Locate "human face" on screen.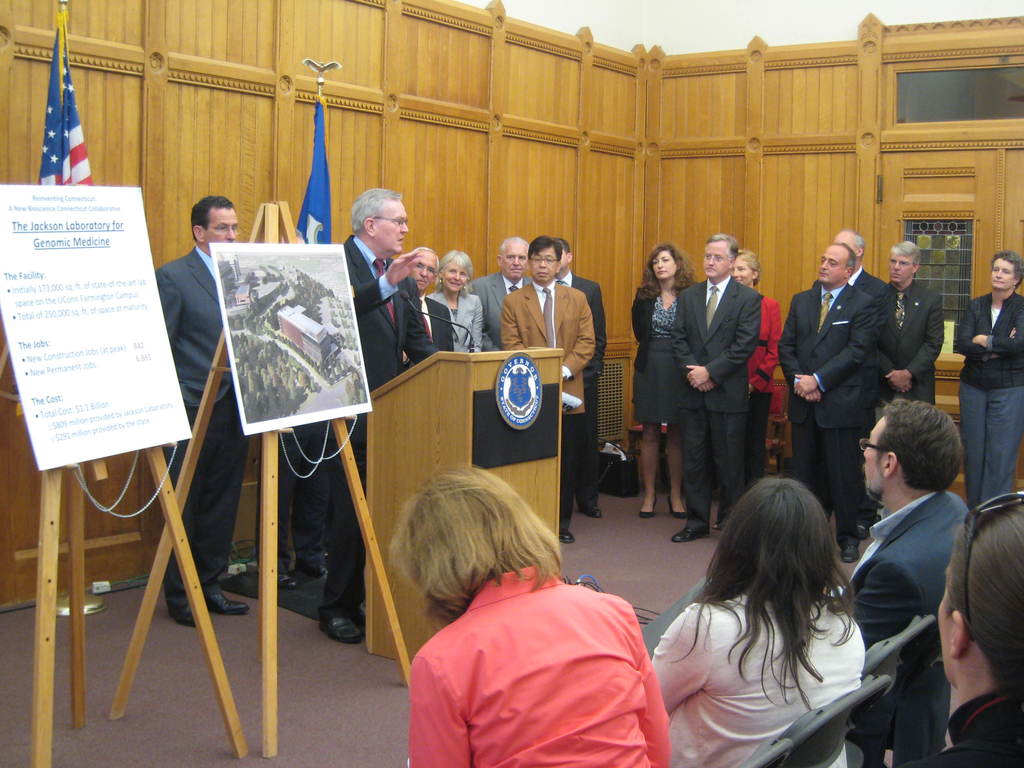
On screen at (x1=557, y1=247, x2=567, y2=273).
